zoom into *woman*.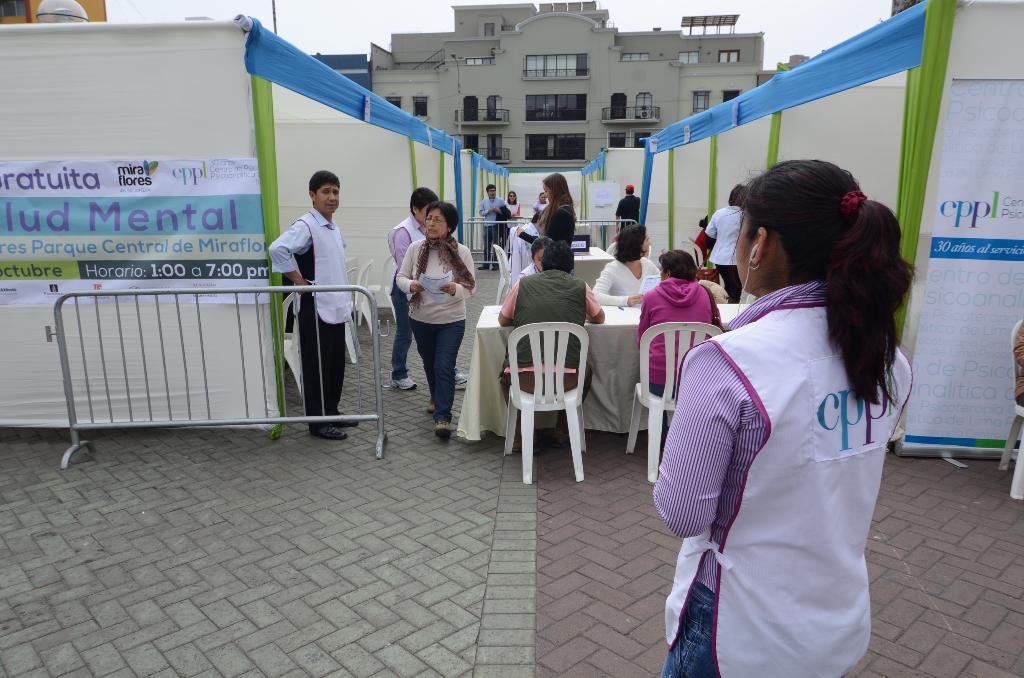
Zoom target: [x1=396, y1=200, x2=479, y2=438].
